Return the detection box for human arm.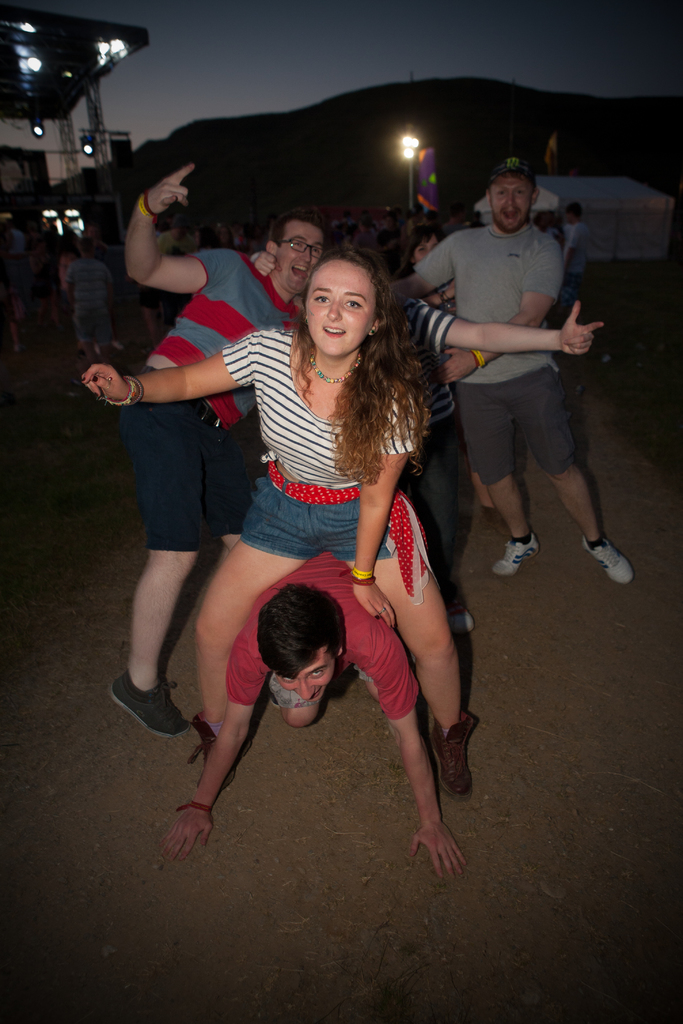
bbox(373, 614, 475, 879).
